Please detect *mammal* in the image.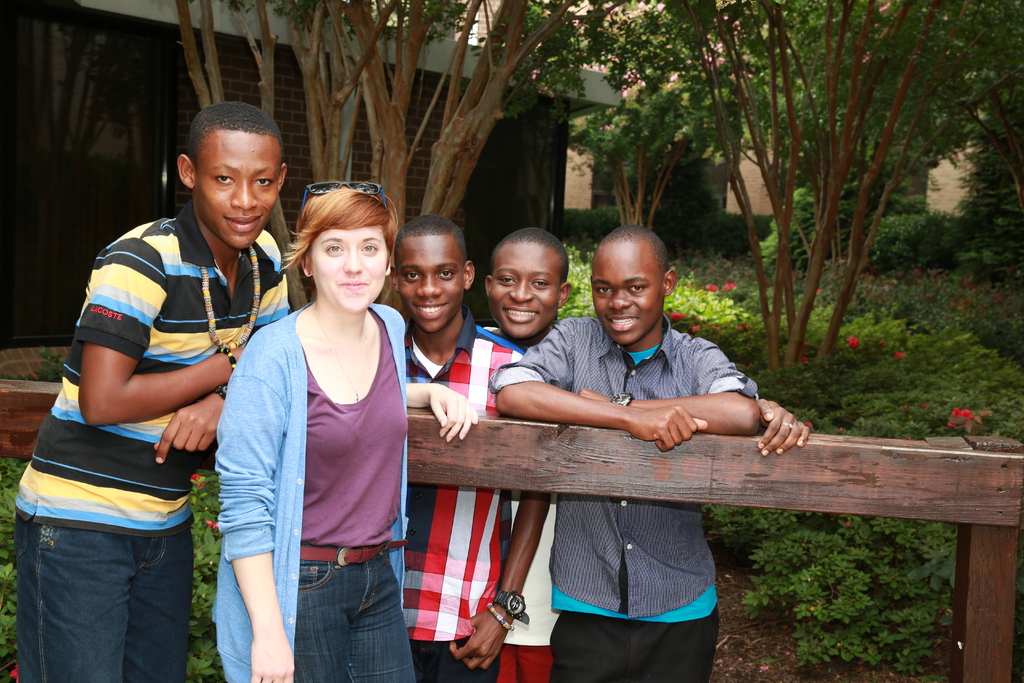
pyautogui.locateOnScreen(391, 213, 553, 682).
